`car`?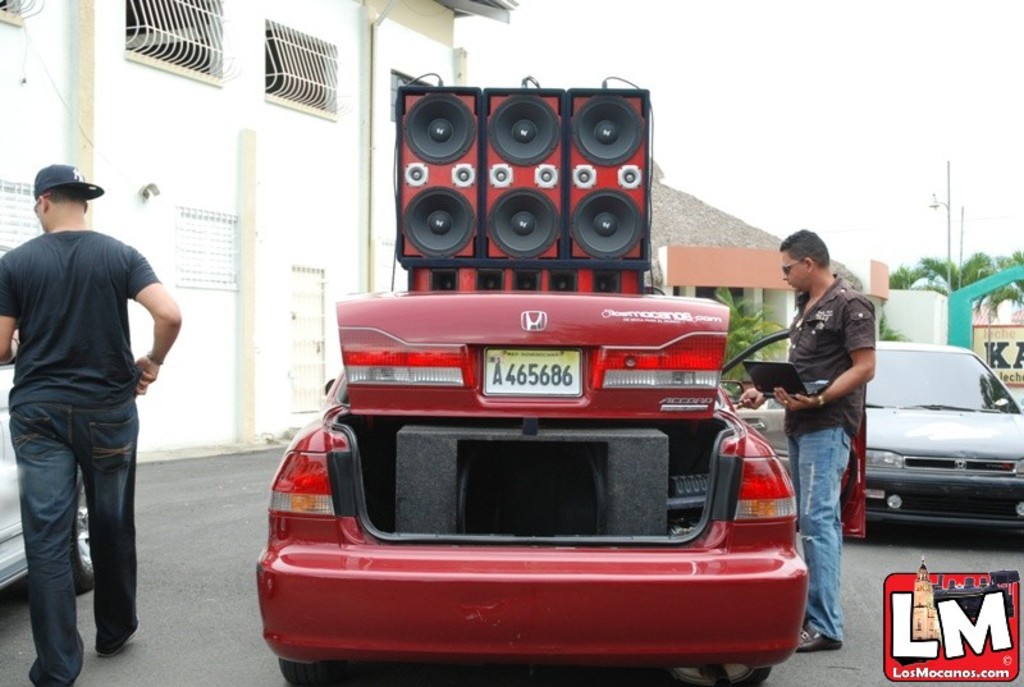
detection(0, 353, 99, 599)
